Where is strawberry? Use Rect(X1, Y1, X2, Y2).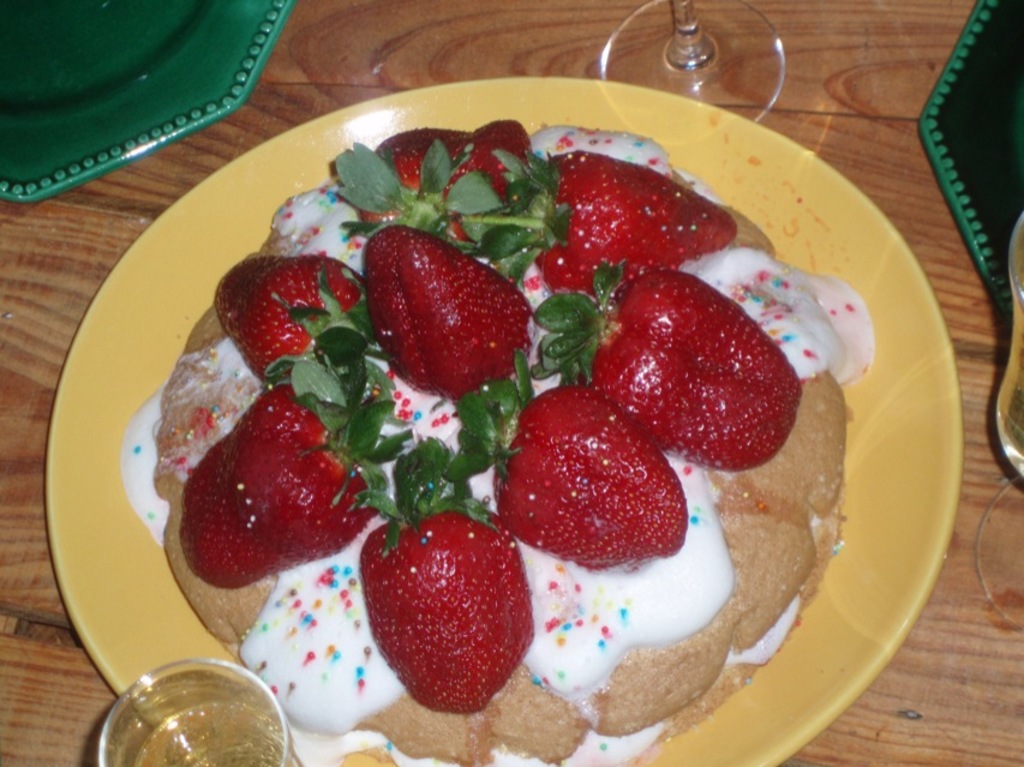
Rect(369, 232, 552, 395).
